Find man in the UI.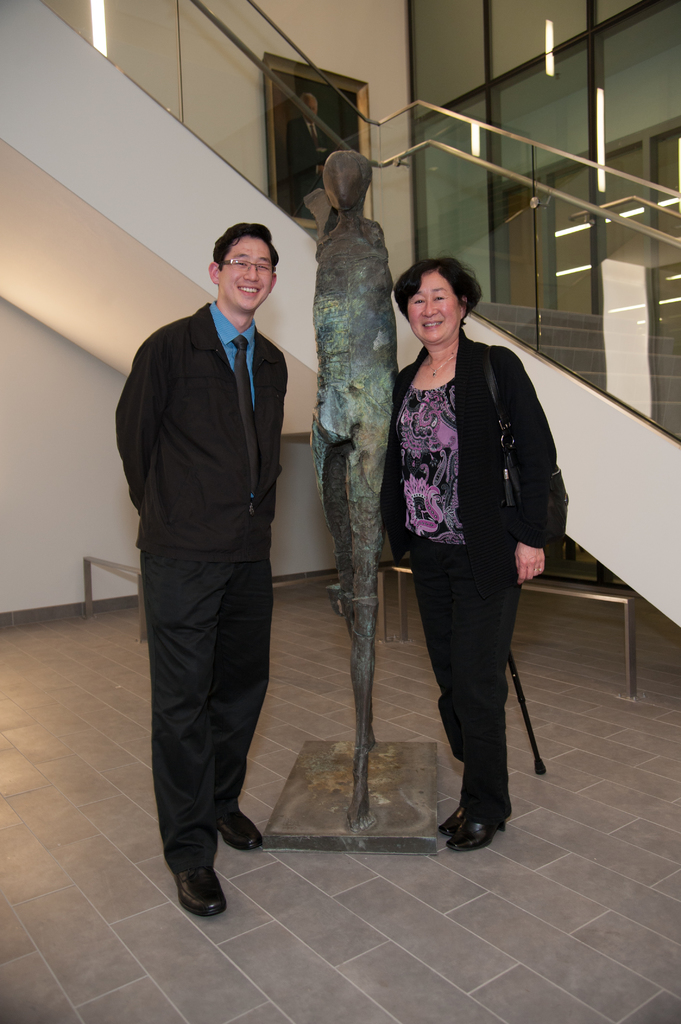
UI element at 287:93:333:217.
